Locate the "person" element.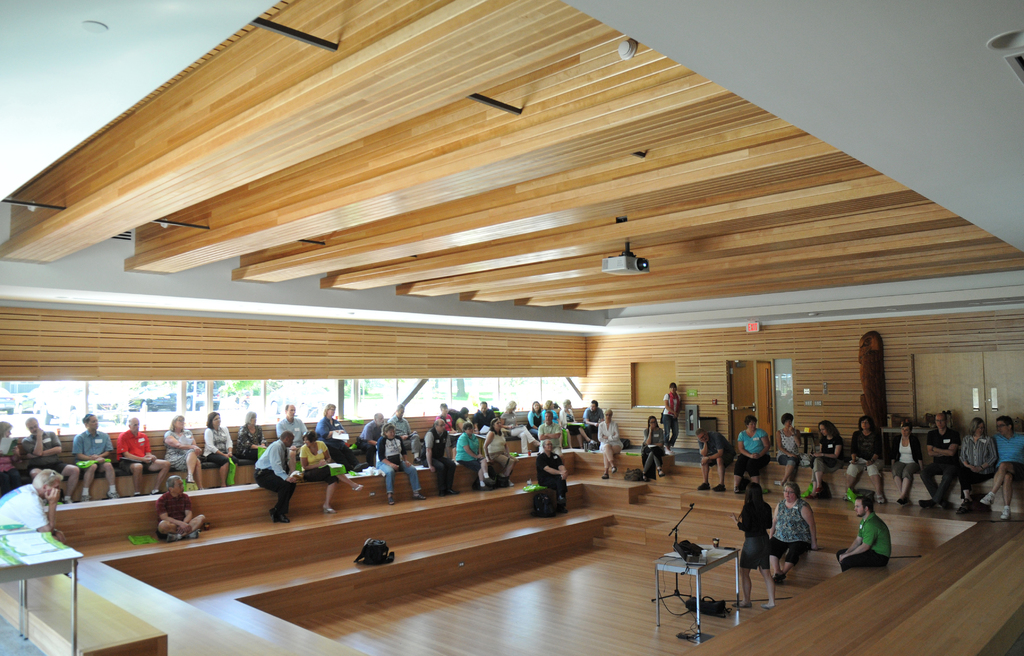
Element bbox: {"x1": 694, "y1": 424, "x2": 735, "y2": 491}.
